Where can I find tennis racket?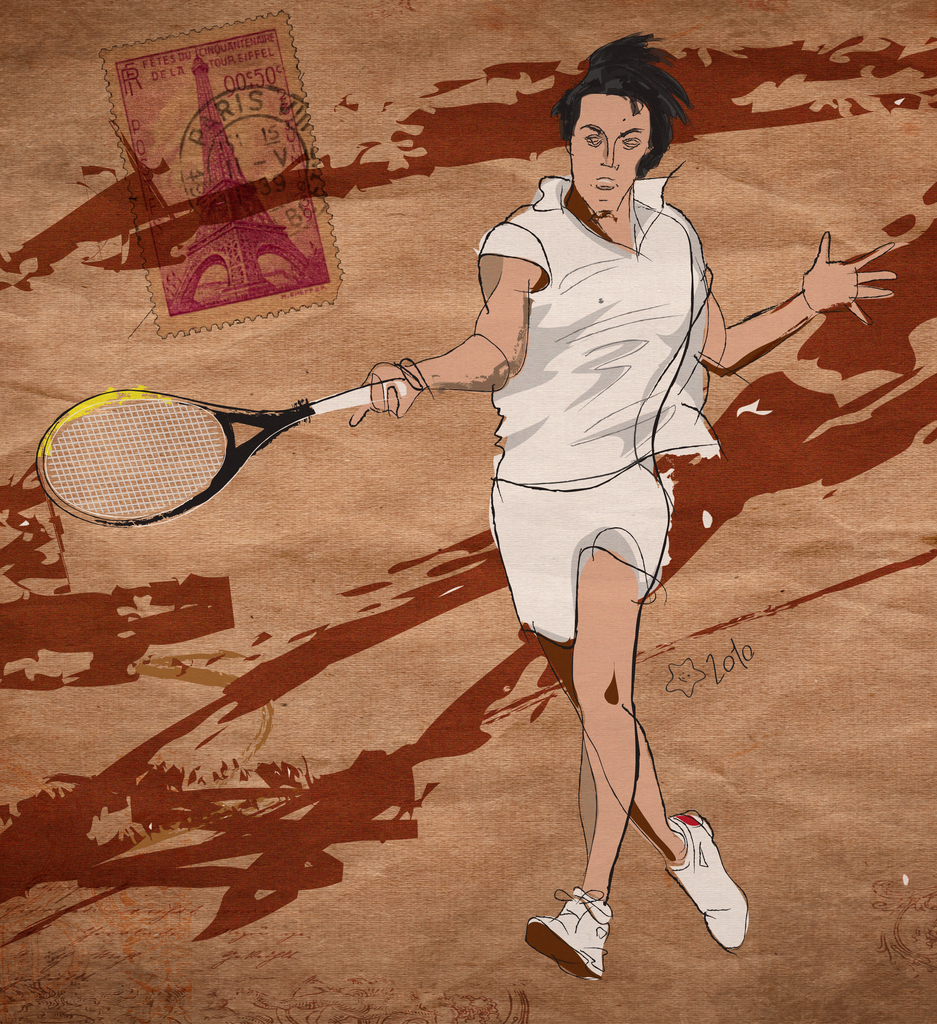
You can find it at 36 378 405 528.
